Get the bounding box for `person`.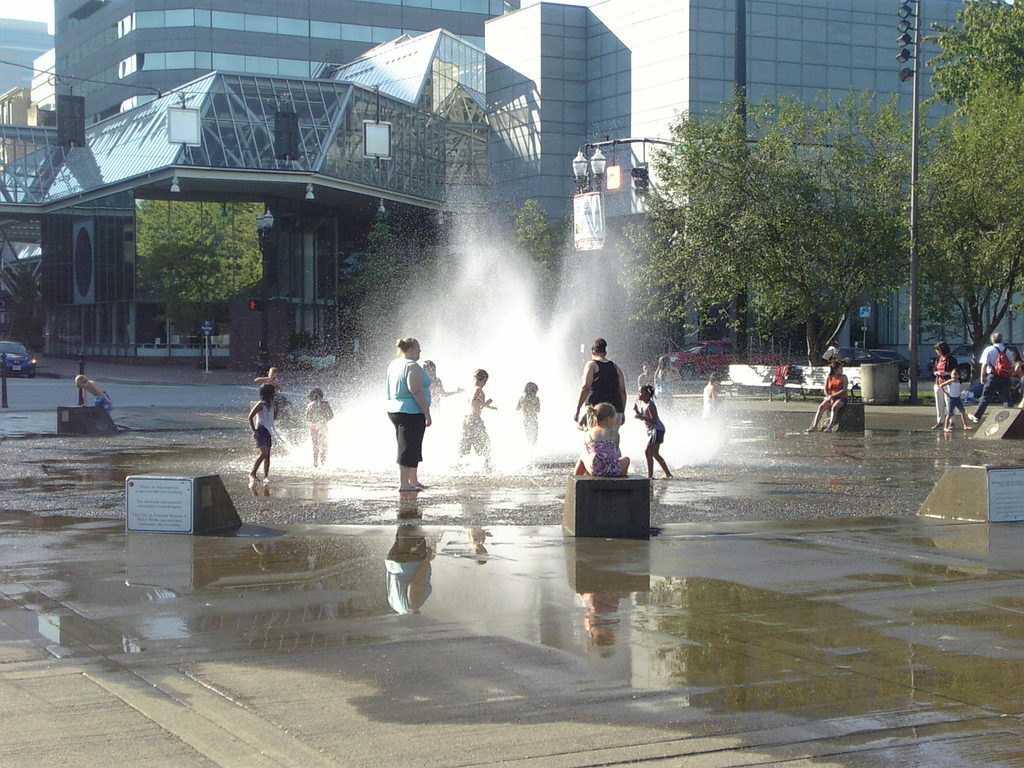
select_region(248, 382, 279, 486).
